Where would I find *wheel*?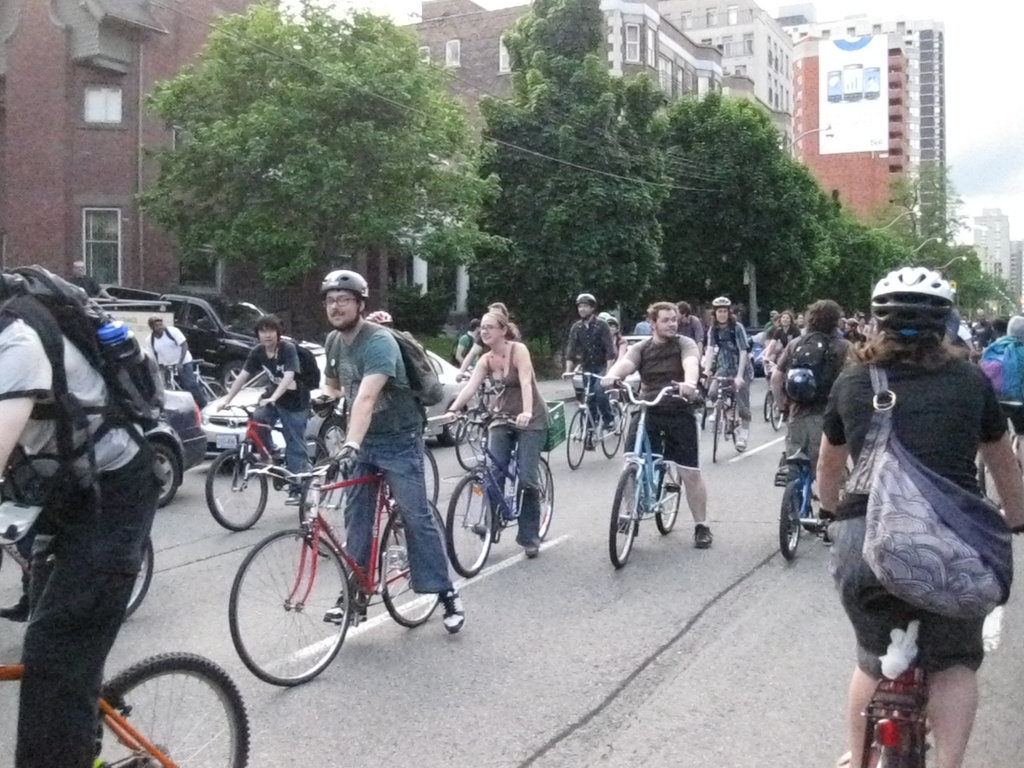
At 537,458,553,541.
